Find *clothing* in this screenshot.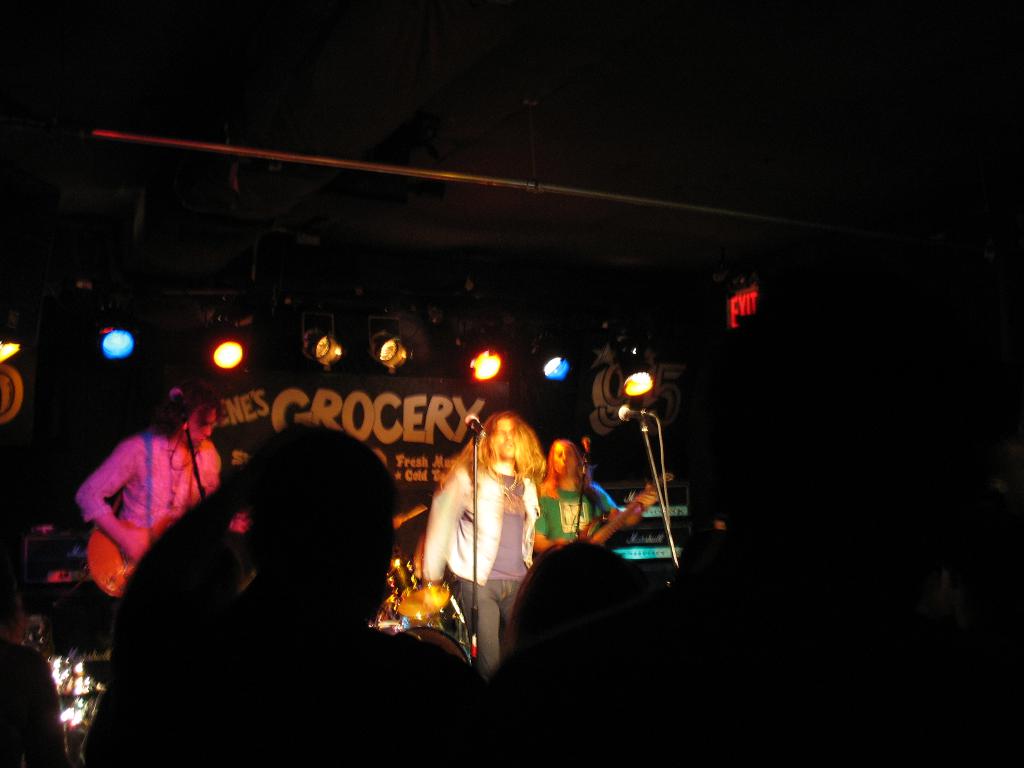
The bounding box for *clothing* is <bbox>69, 405, 228, 556</bbox>.
